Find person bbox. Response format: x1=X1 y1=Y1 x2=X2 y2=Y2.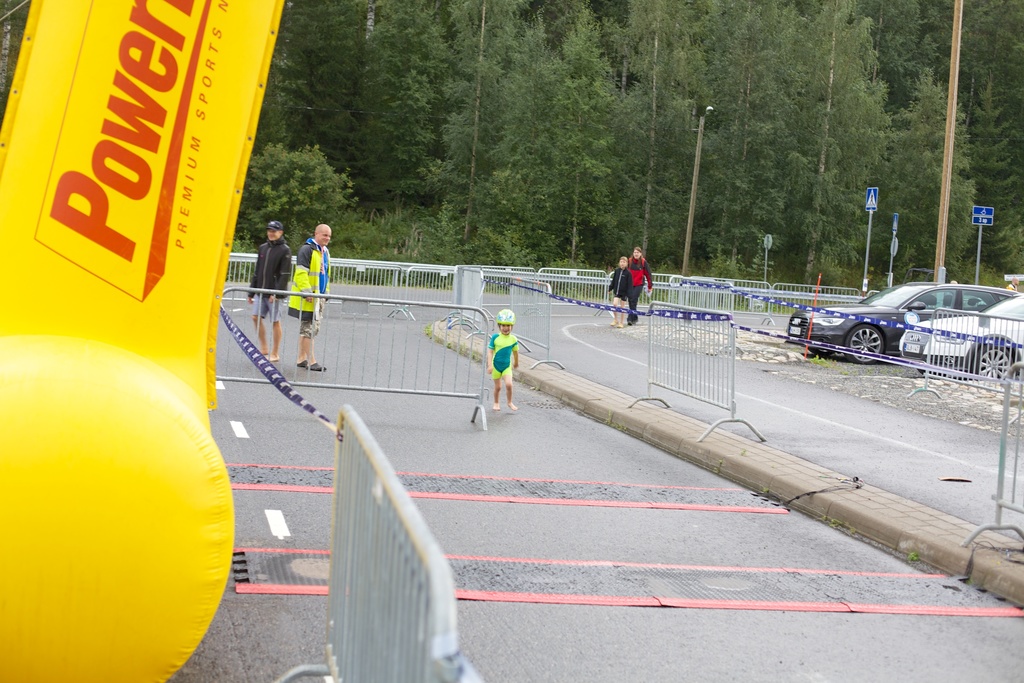
x1=485 y1=308 x2=516 y2=409.
